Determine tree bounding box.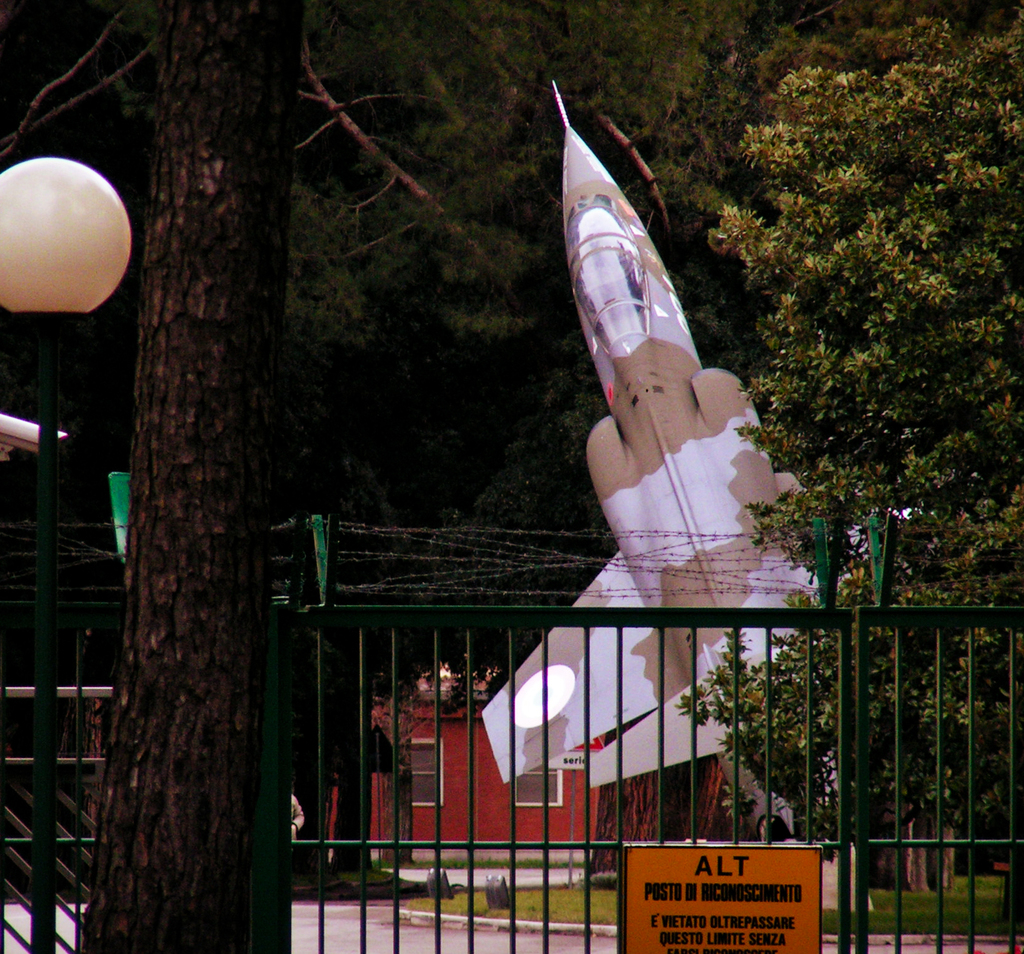
Determined: locate(710, 34, 1023, 855).
